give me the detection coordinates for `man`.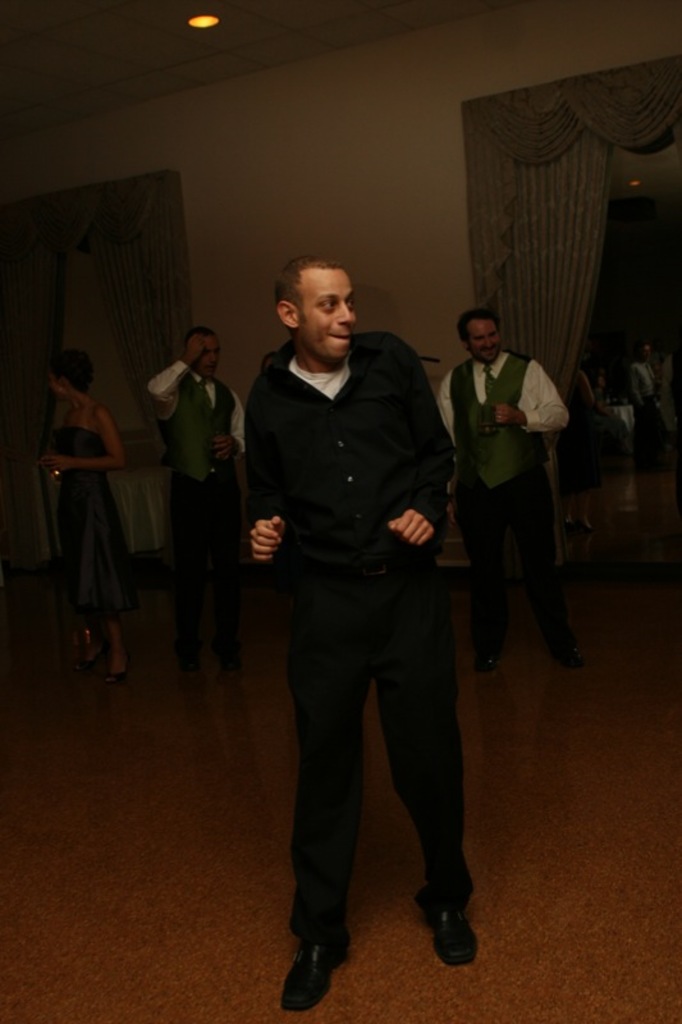
detection(432, 305, 590, 666).
